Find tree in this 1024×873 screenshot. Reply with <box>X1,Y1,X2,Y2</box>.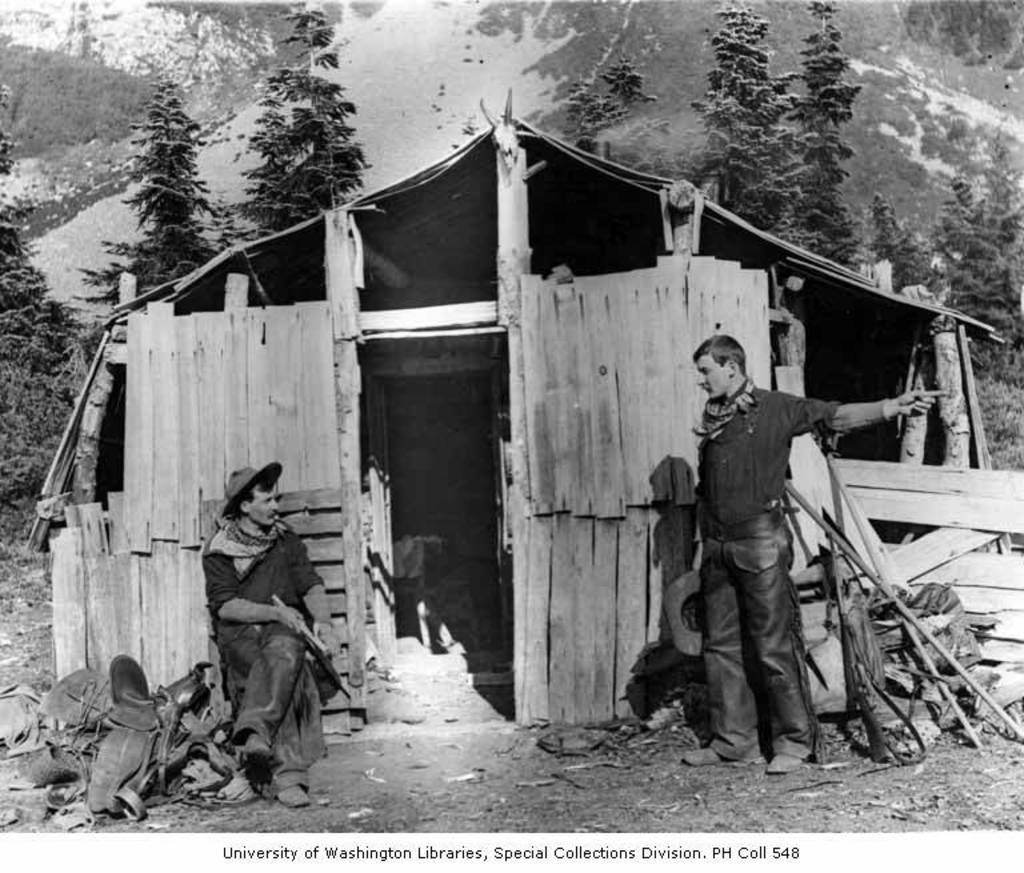
<box>236,0,369,252</box>.
